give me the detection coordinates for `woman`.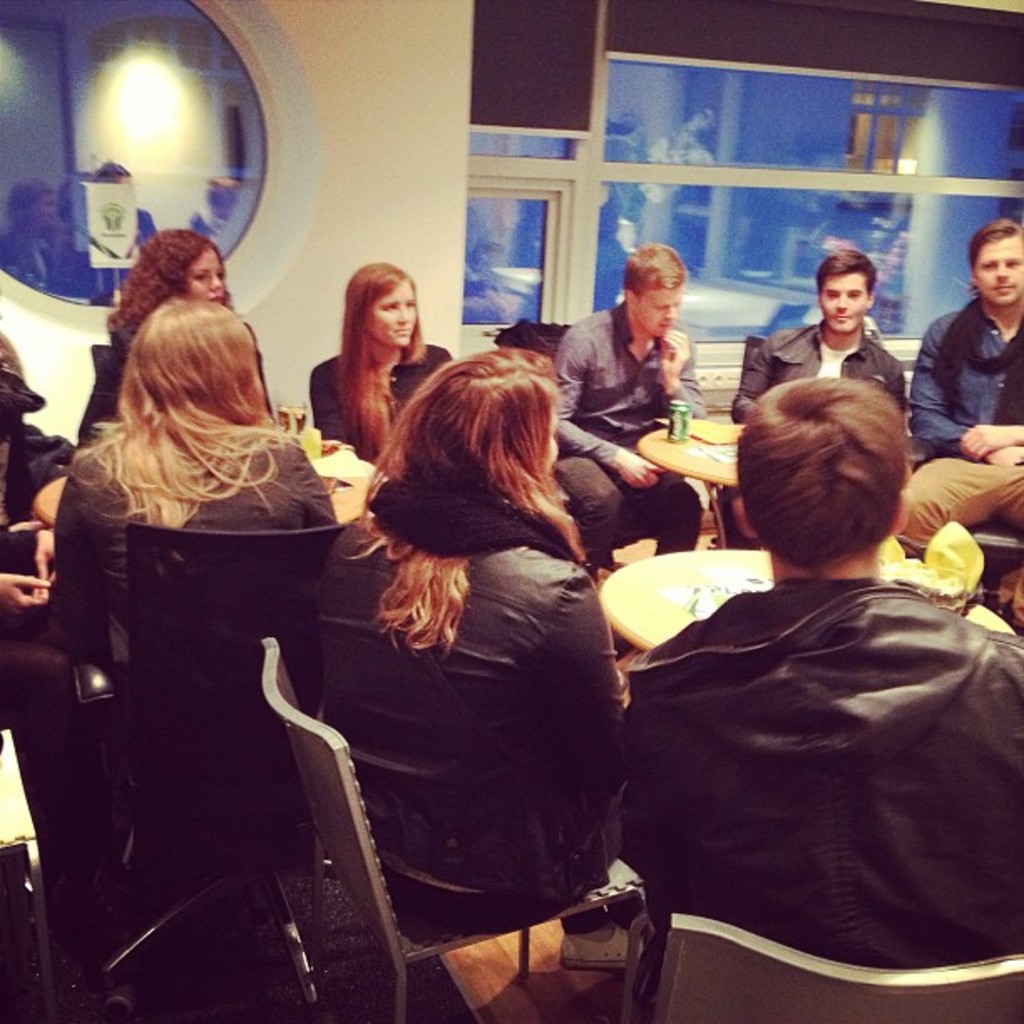
locate(294, 351, 636, 947).
